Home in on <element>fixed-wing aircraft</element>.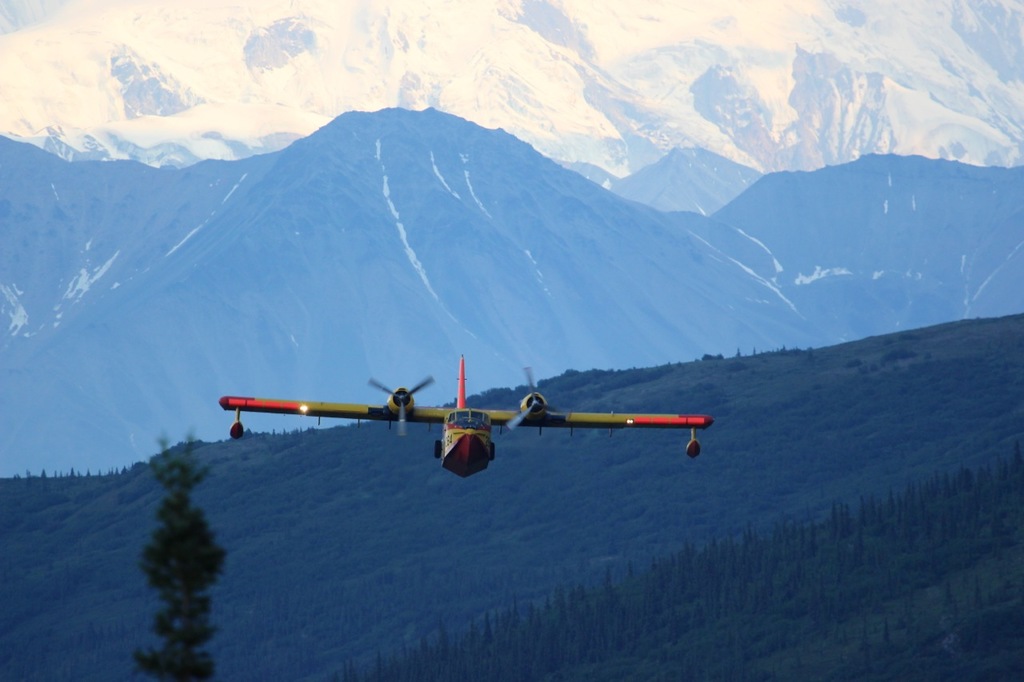
Homed in at bbox=[220, 349, 716, 481].
